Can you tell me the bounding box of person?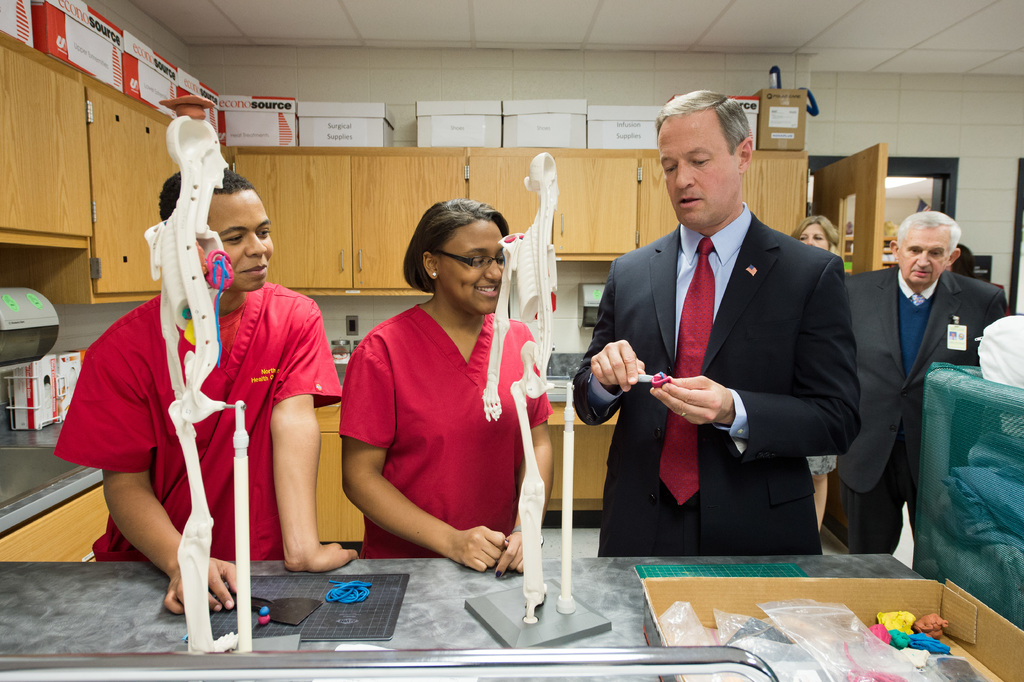
crop(845, 212, 1009, 572).
